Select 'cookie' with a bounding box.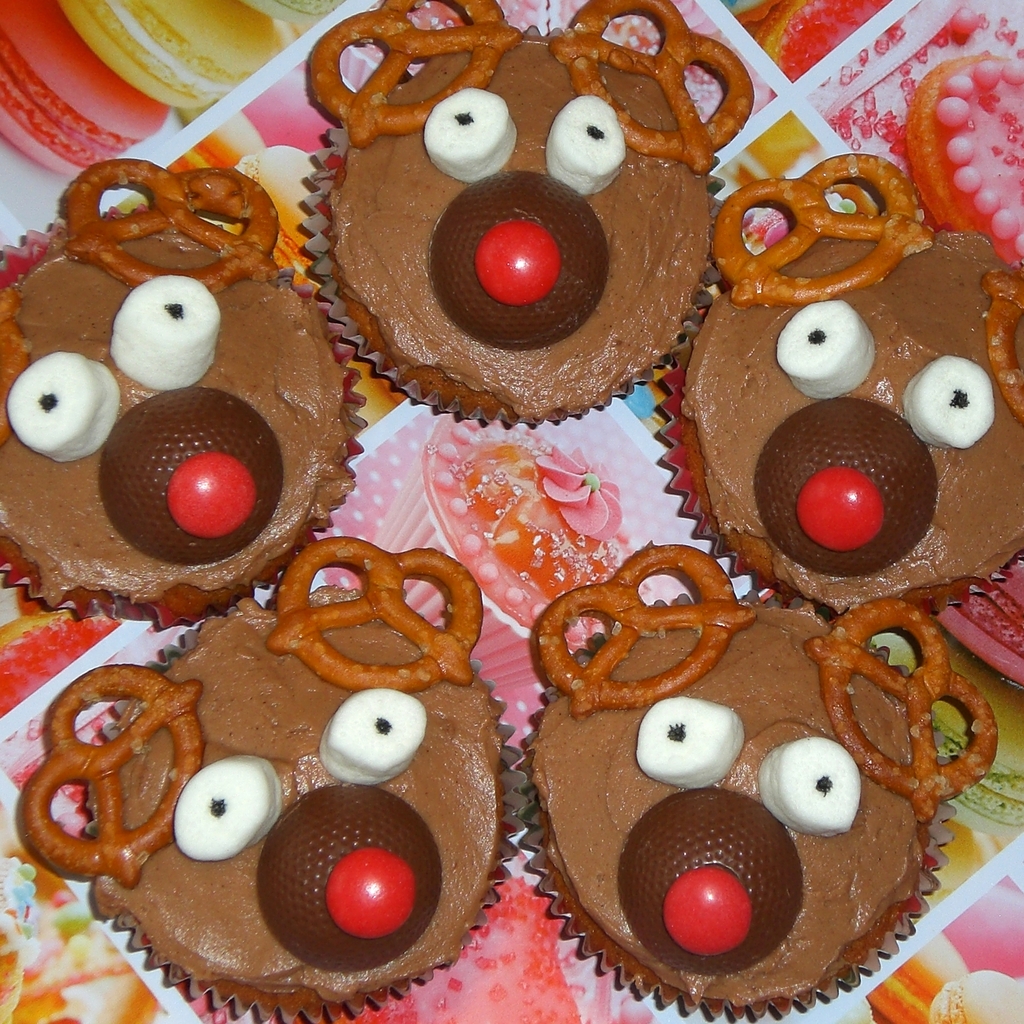
(left=0, top=232, right=348, bottom=604).
